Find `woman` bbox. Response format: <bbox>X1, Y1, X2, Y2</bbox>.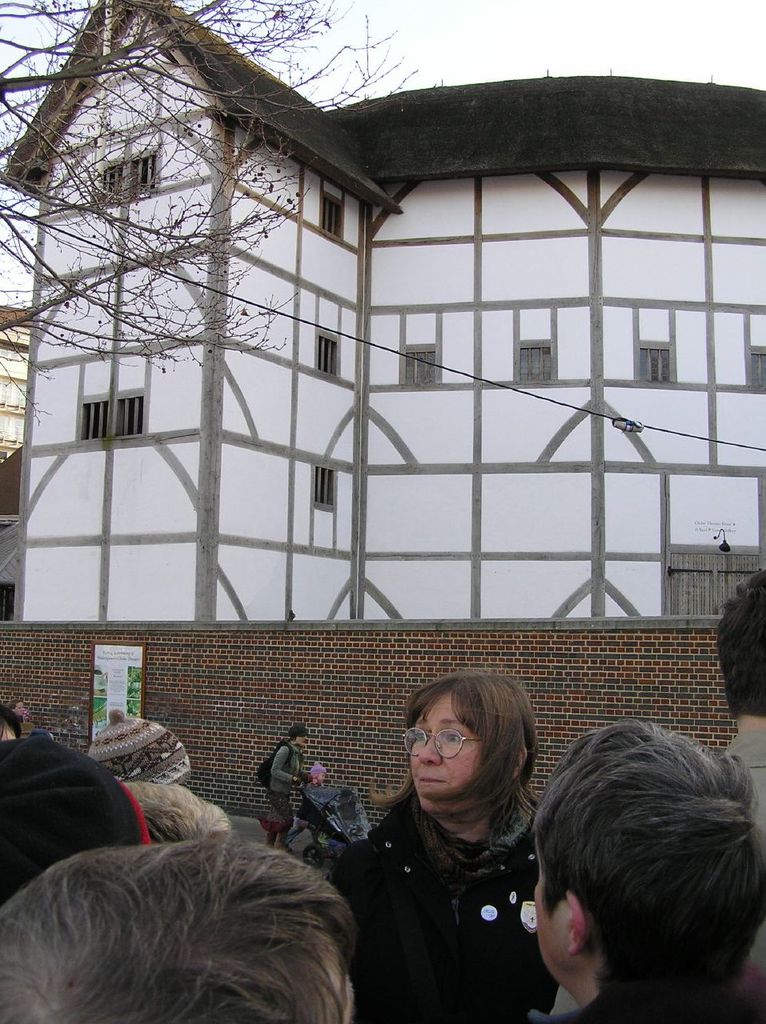
<bbox>371, 676, 660, 1019</bbox>.
